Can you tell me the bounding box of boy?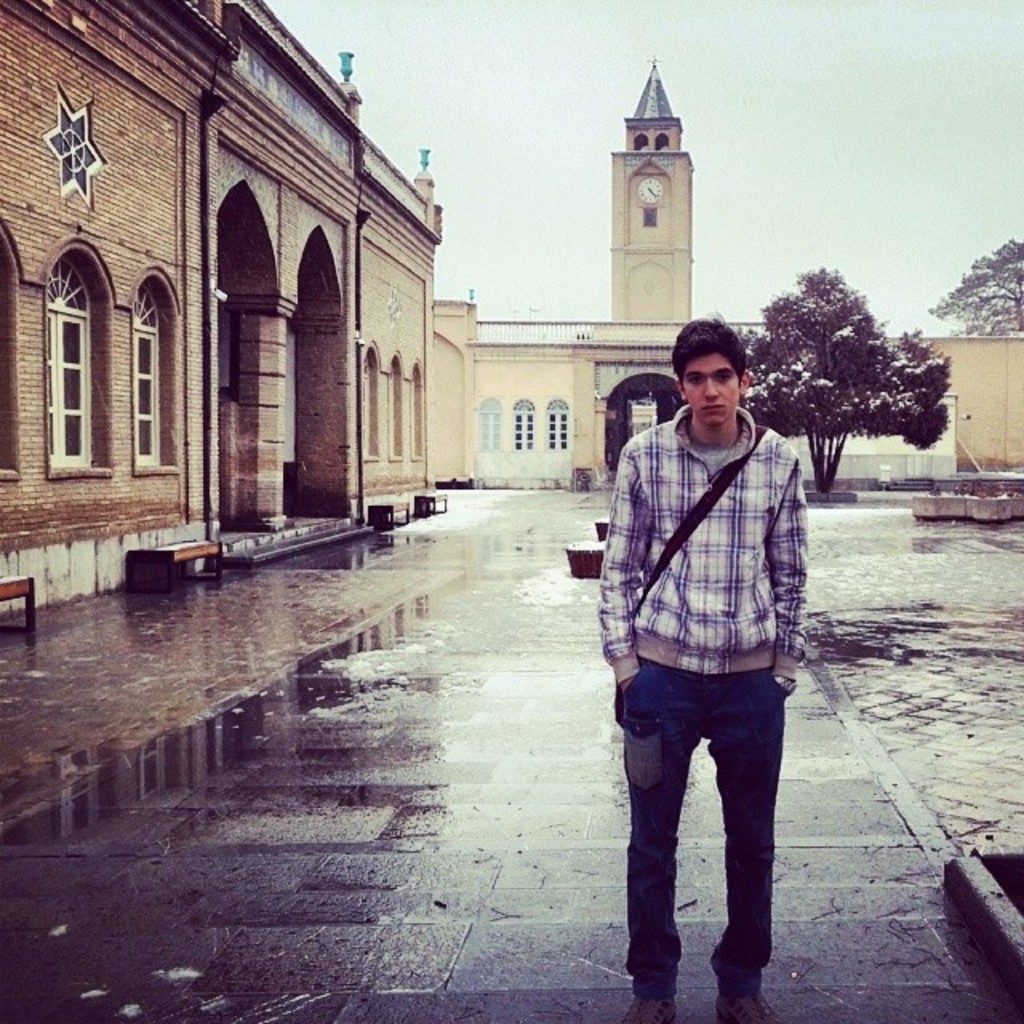
<box>602,318,797,1022</box>.
